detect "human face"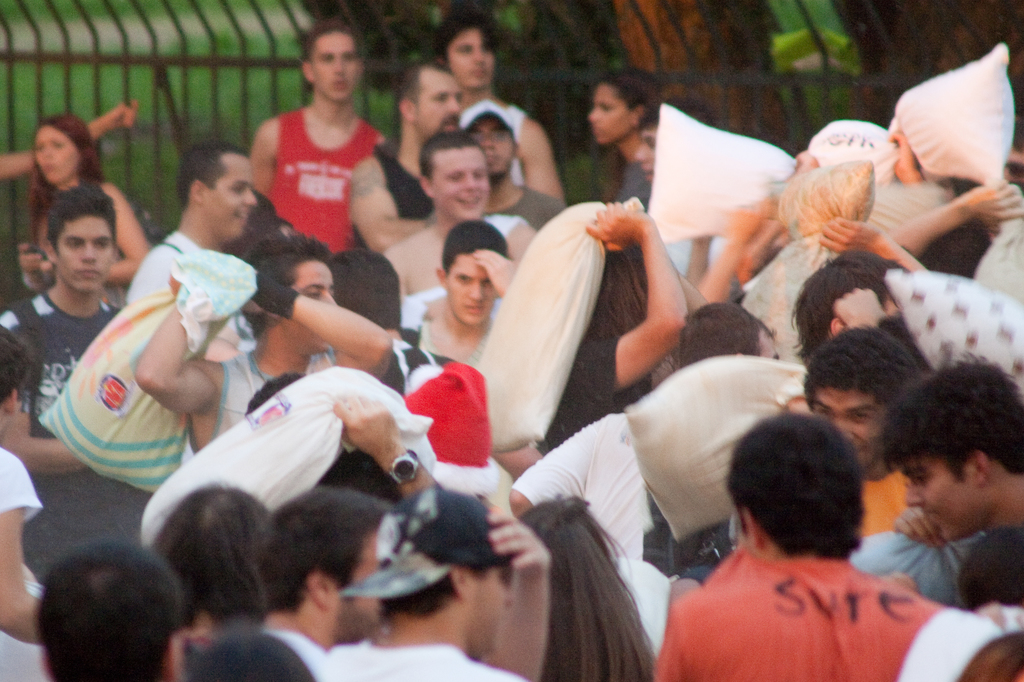
bbox(412, 72, 461, 131)
